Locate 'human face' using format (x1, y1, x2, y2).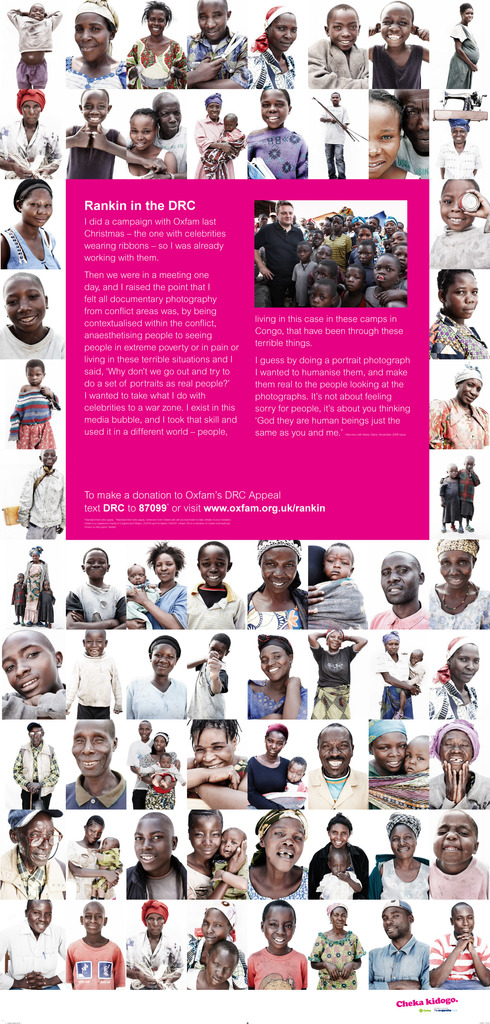
(444, 278, 477, 317).
